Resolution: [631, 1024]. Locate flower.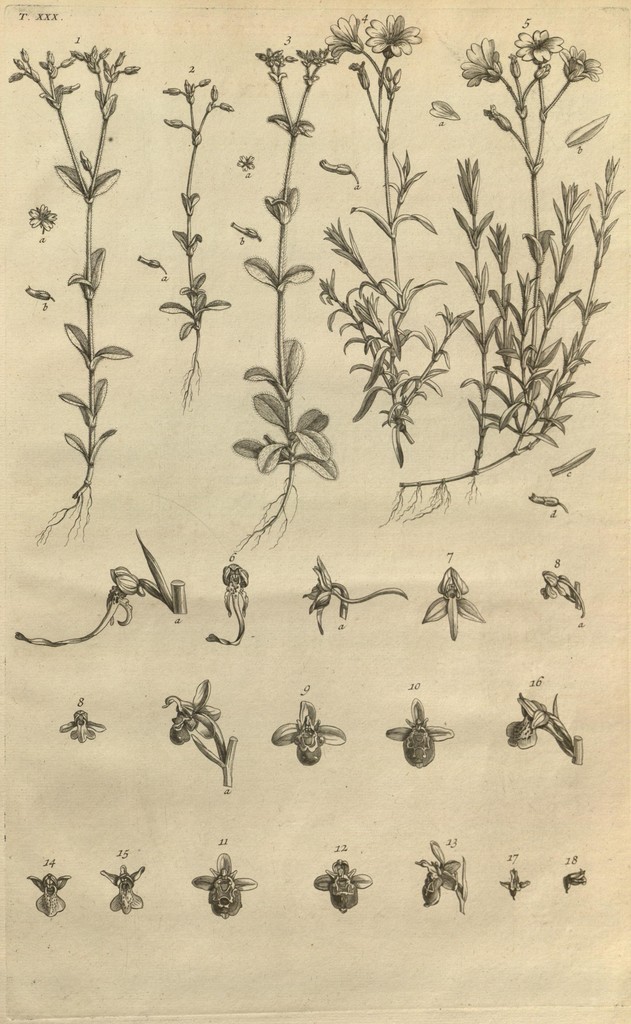
bbox(237, 156, 253, 173).
